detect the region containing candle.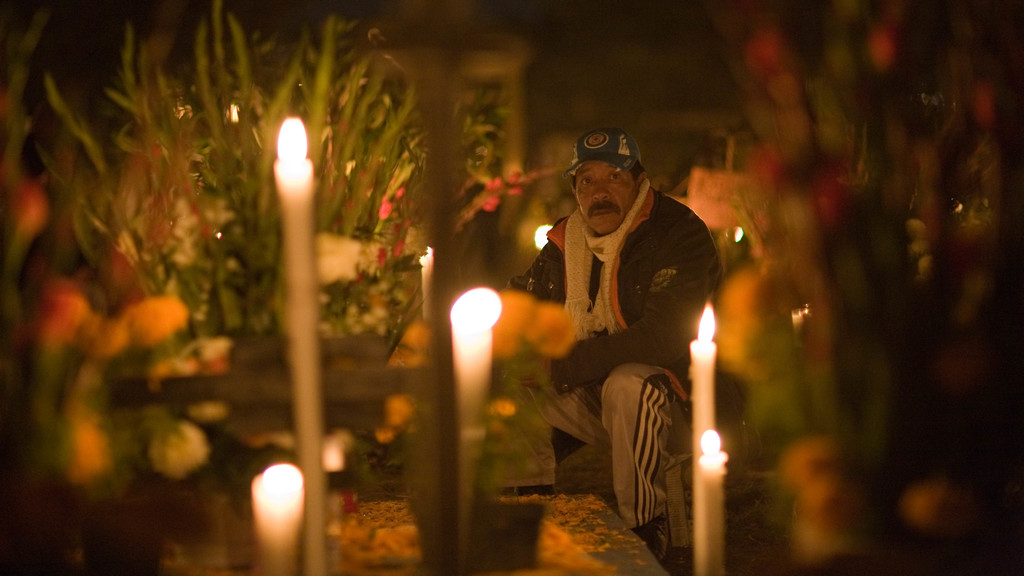
Rect(450, 291, 502, 574).
